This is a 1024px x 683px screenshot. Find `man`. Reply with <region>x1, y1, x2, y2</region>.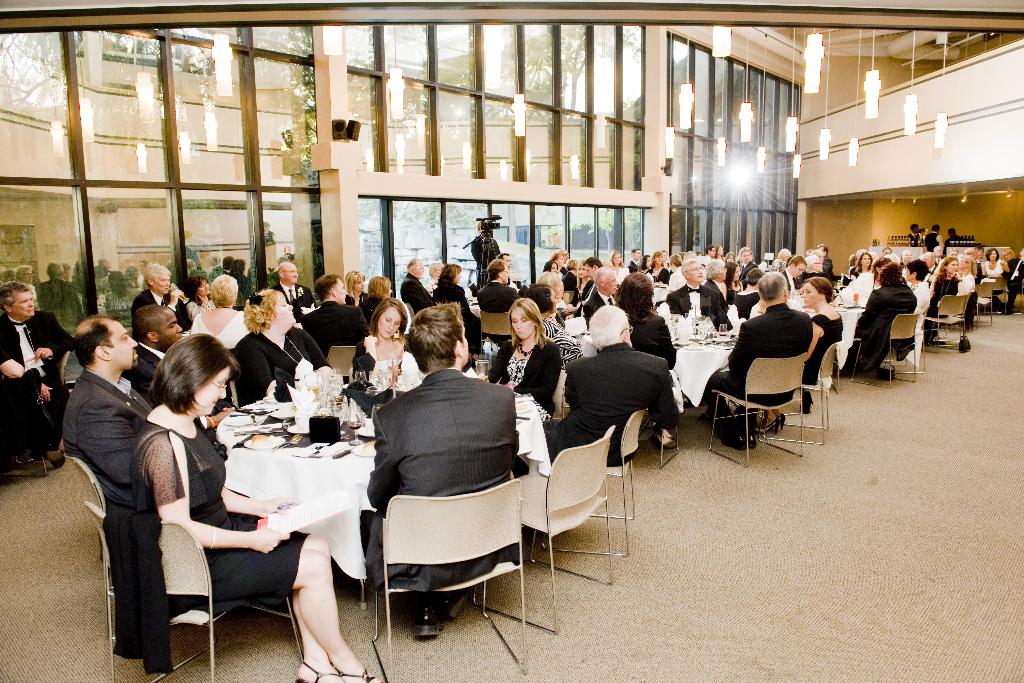
<region>302, 270, 372, 356</region>.
